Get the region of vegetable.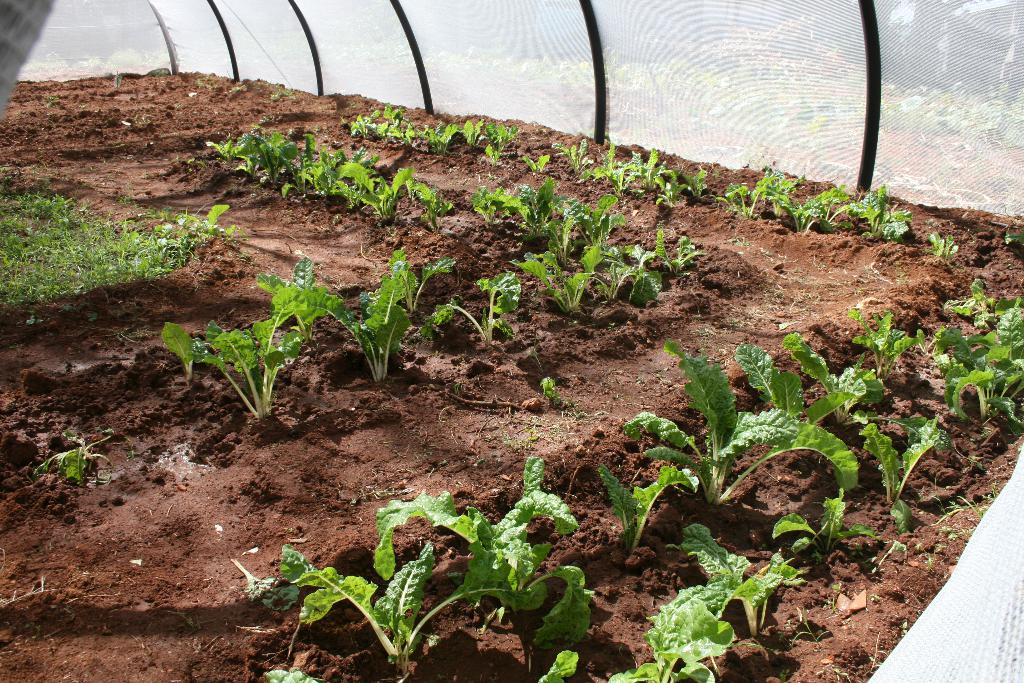
388 248 448 313.
